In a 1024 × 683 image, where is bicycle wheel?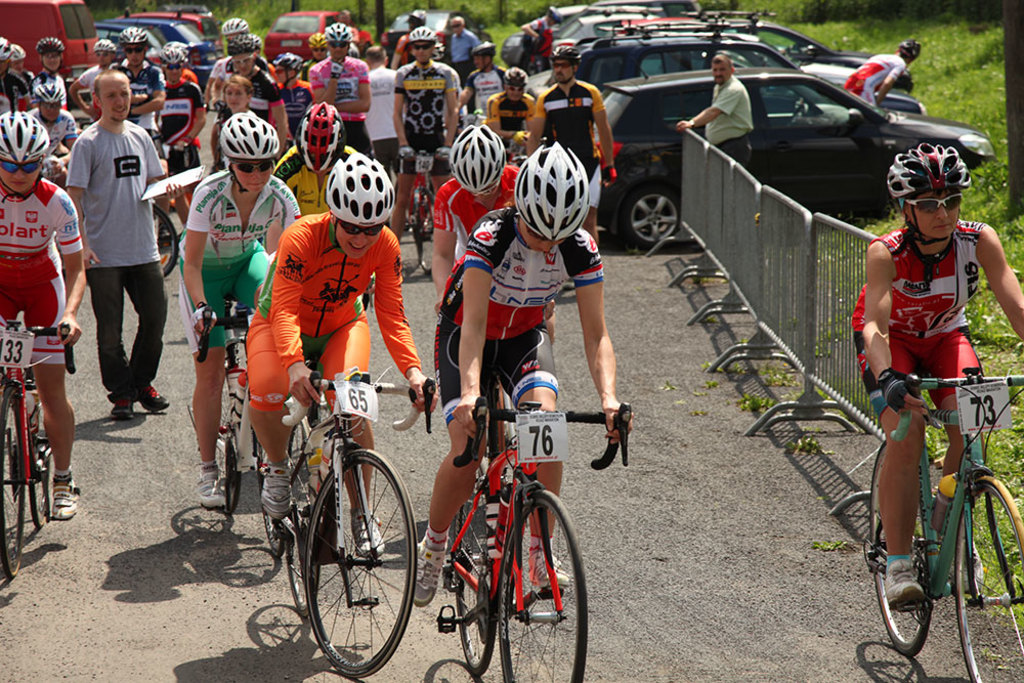
bbox=[867, 442, 932, 659].
